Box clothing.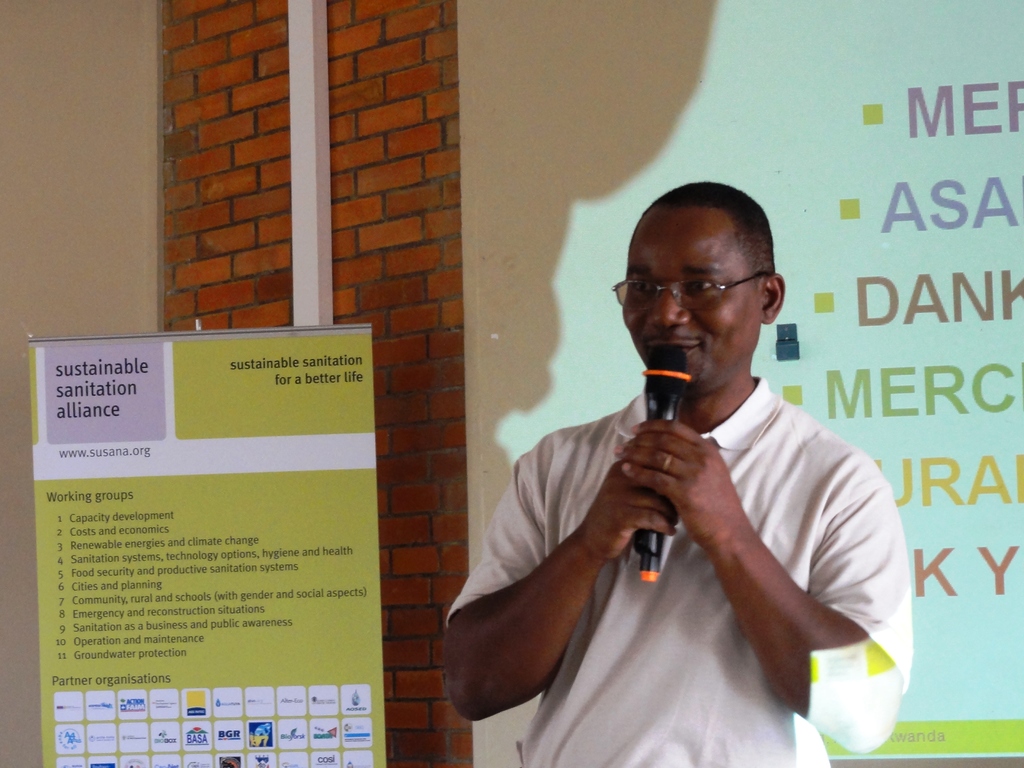
<region>458, 340, 885, 744</region>.
